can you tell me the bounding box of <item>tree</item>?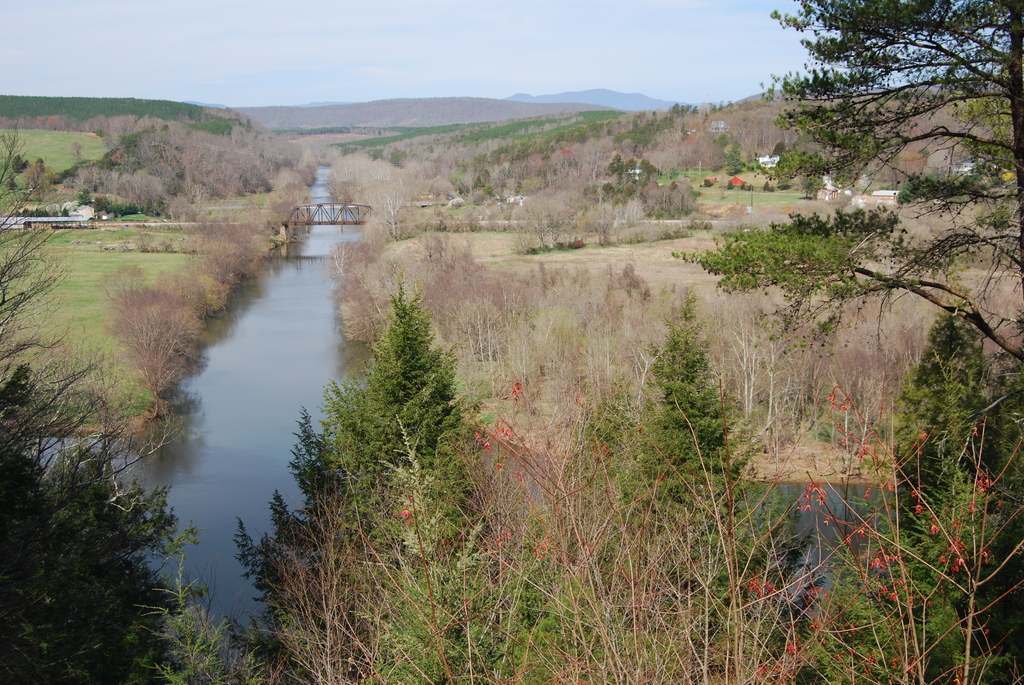
locate(268, 283, 463, 530).
